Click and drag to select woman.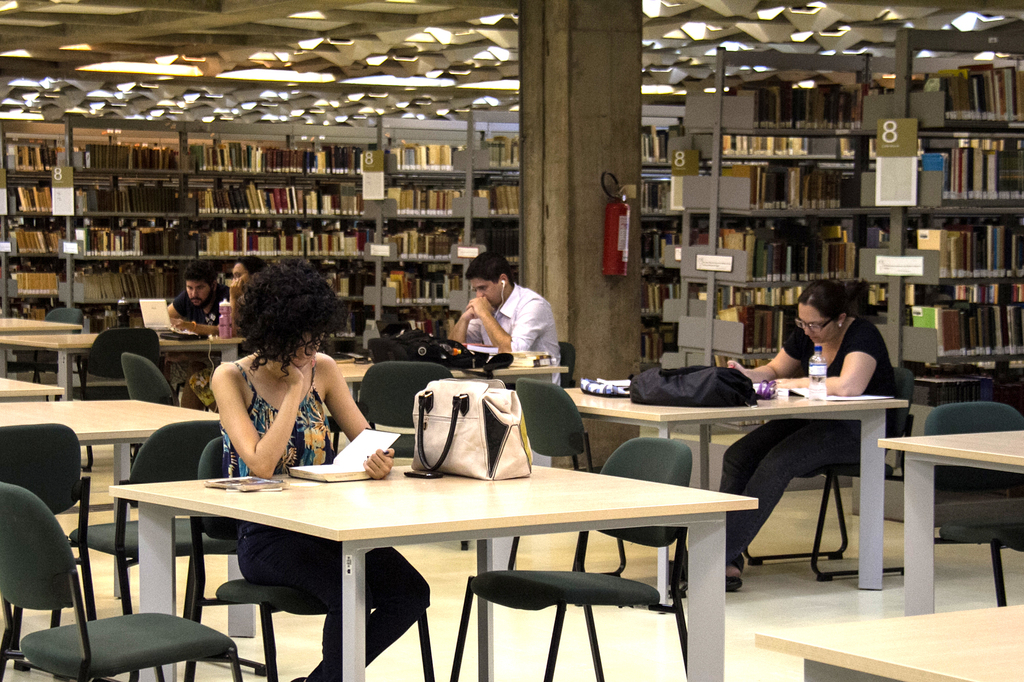
Selection: (185, 257, 266, 415).
